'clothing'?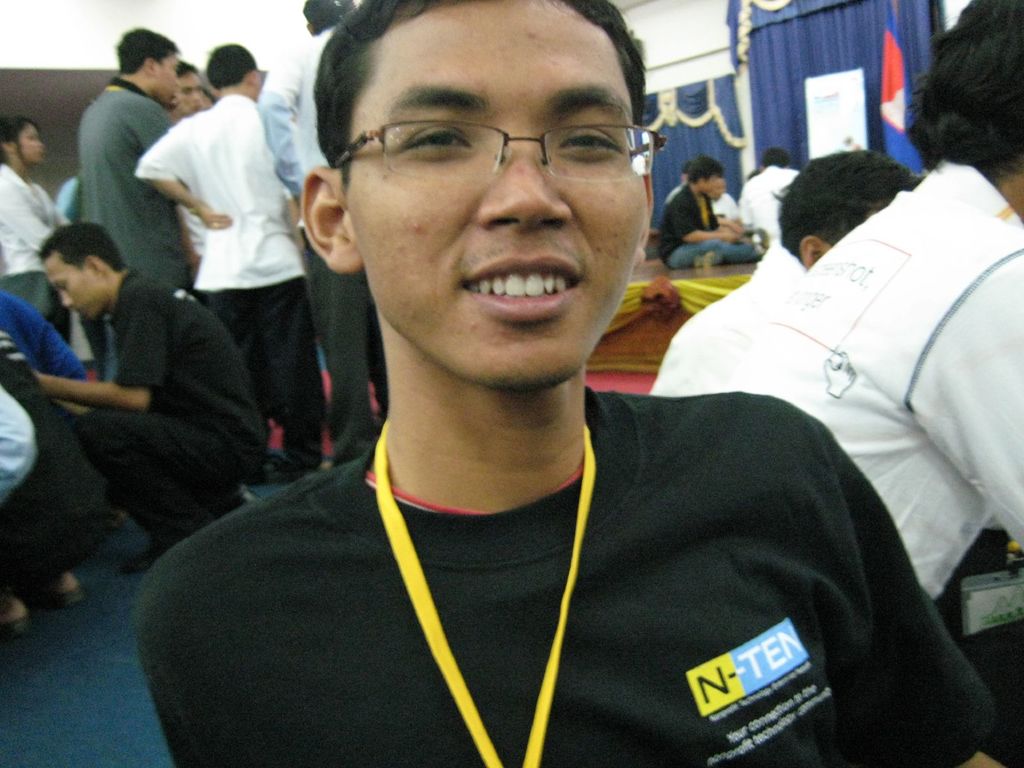
region(652, 184, 772, 272)
